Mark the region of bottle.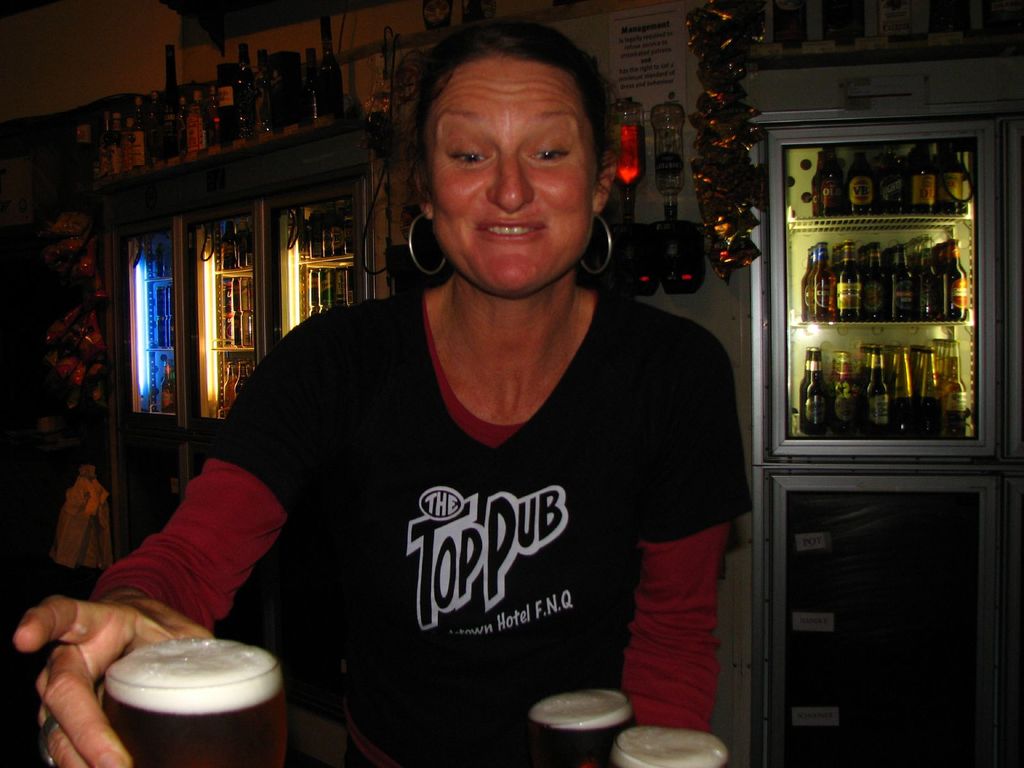
Region: [x1=865, y1=342, x2=869, y2=384].
